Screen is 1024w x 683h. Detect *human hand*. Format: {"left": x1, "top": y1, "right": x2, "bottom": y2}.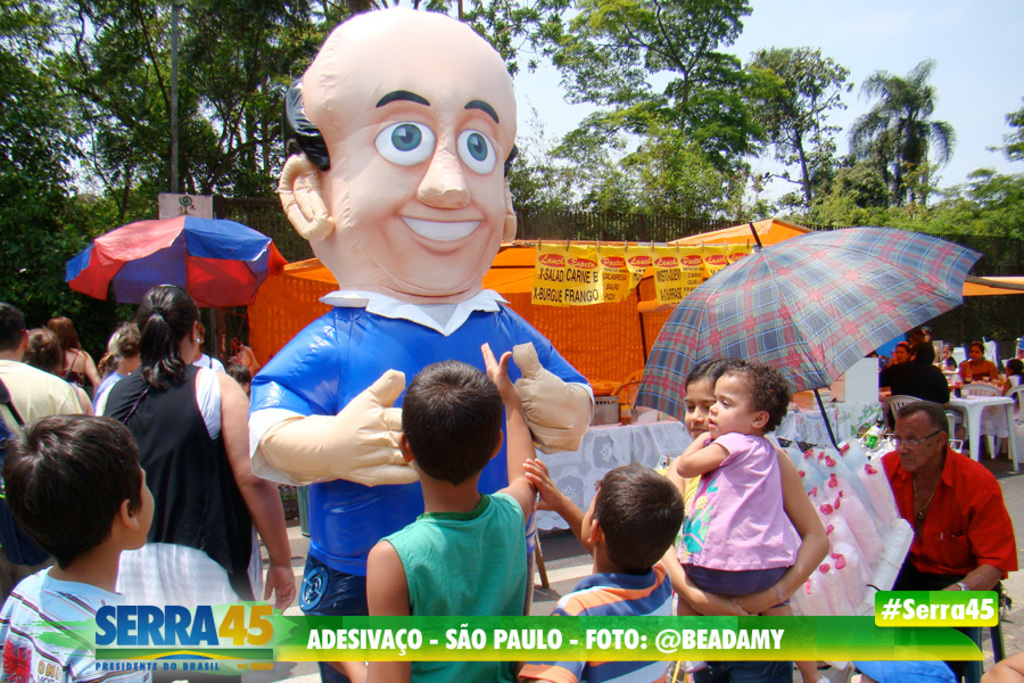
{"left": 734, "top": 593, "right": 770, "bottom": 616}.
